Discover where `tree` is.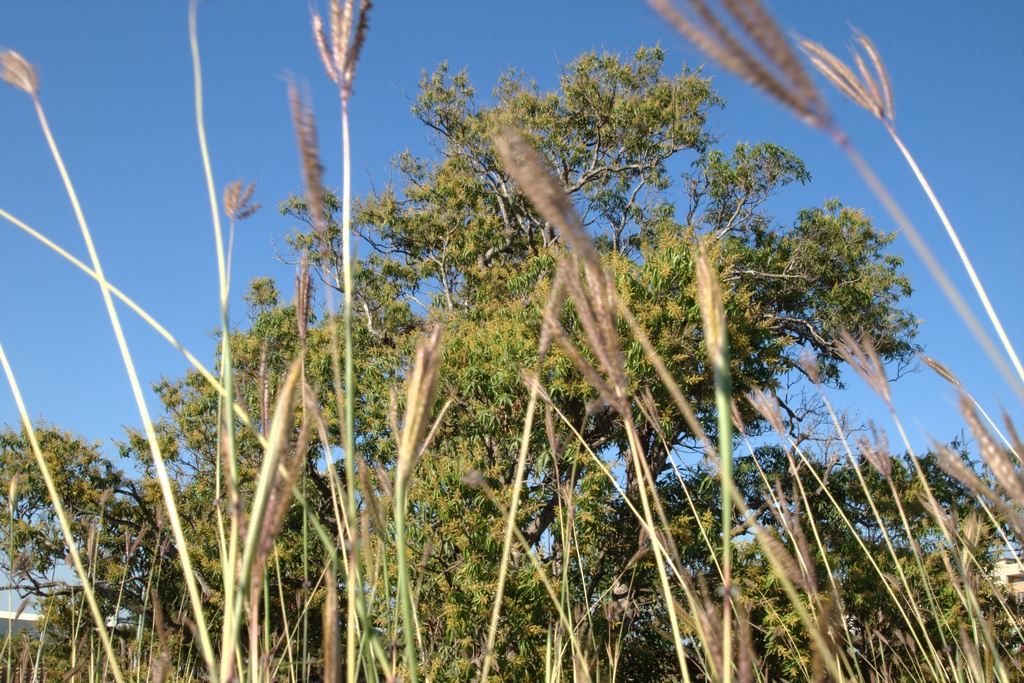
Discovered at l=0, t=37, r=1023, b=682.
